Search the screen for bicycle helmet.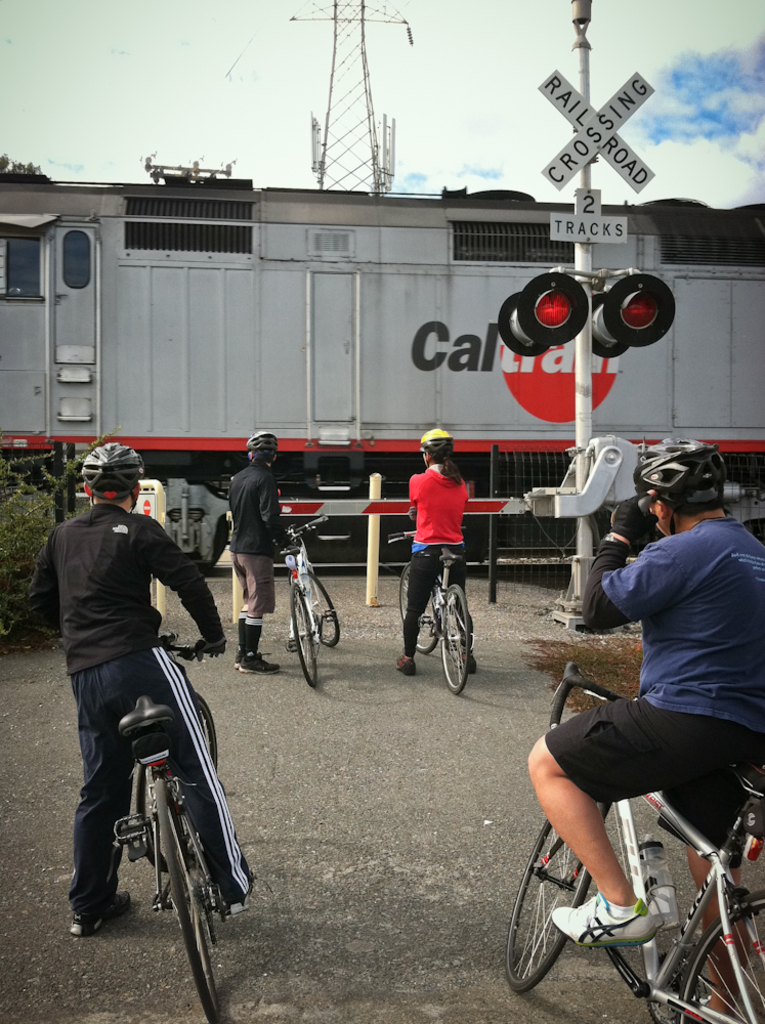
Found at crop(627, 433, 726, 504).
